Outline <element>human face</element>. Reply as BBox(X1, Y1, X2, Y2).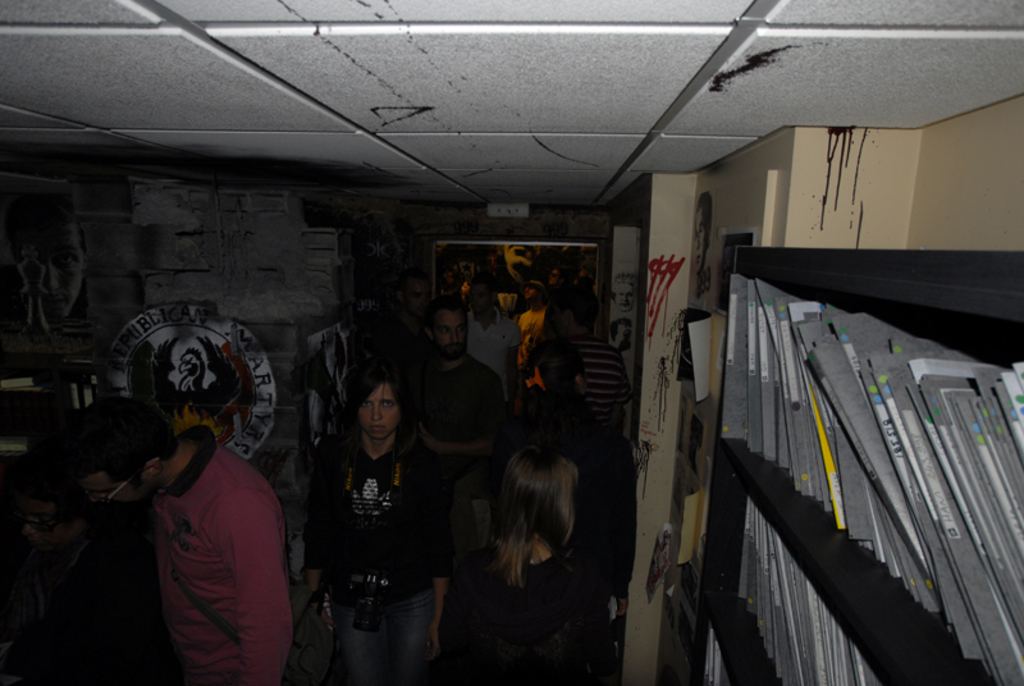
BBox(79, 470, 154, 511).
